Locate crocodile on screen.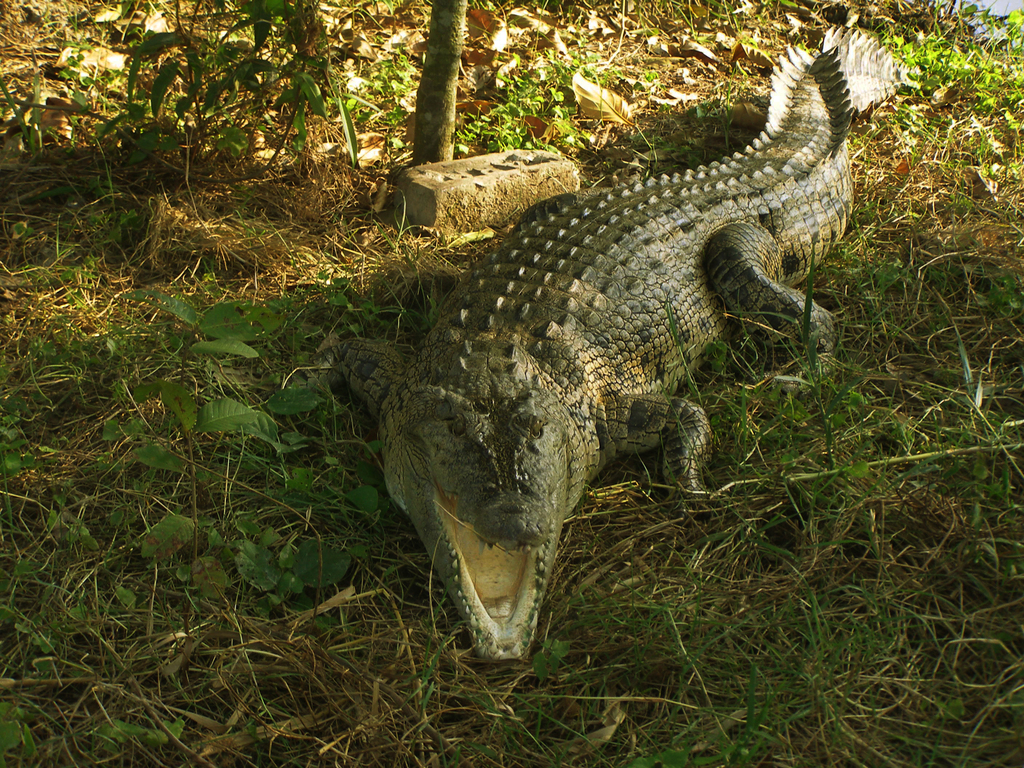
On screen at {"x1": 339, "y1": 27, "x2": 918, "y2": 658}.
